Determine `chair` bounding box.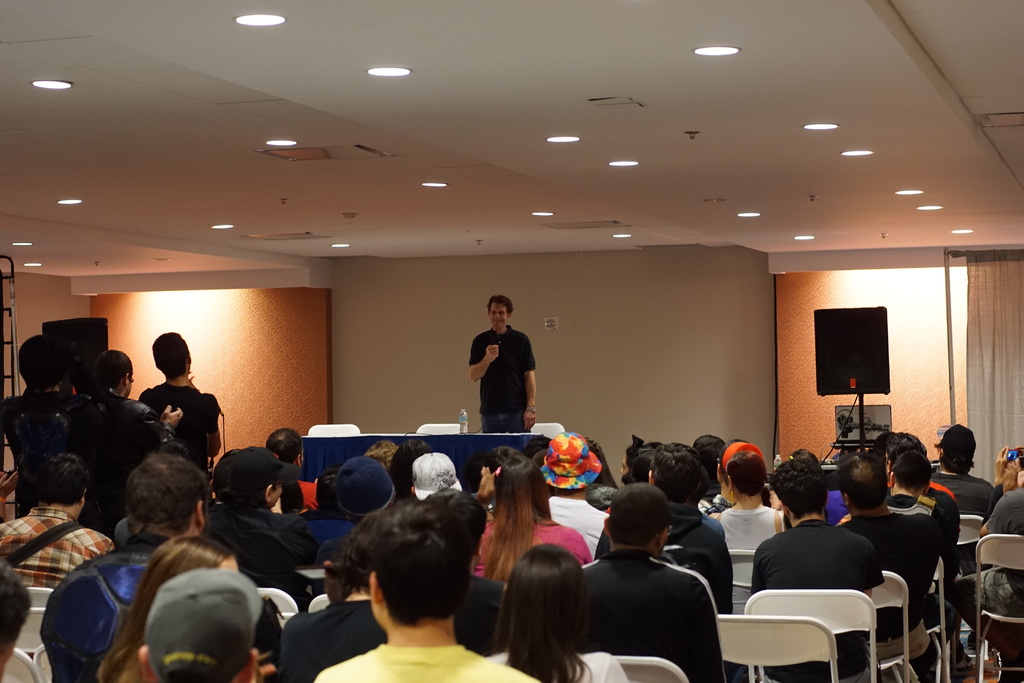
Determined: bbox=(298, 593, 326, 610).
